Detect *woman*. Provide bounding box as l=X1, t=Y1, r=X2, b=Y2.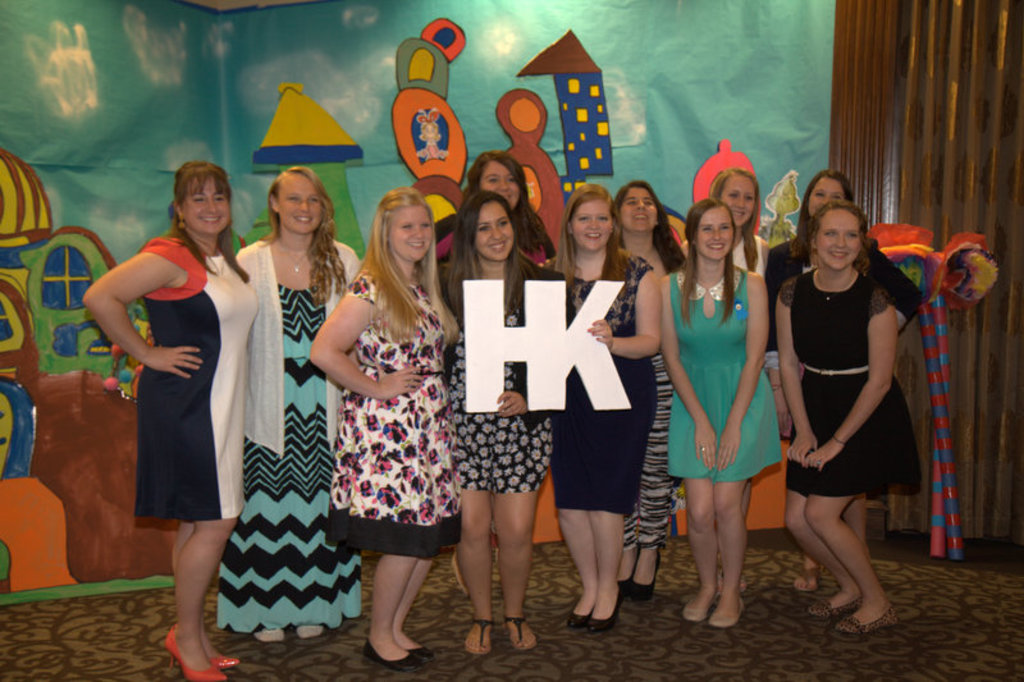
l=548, t=184, r=657, b=645.
